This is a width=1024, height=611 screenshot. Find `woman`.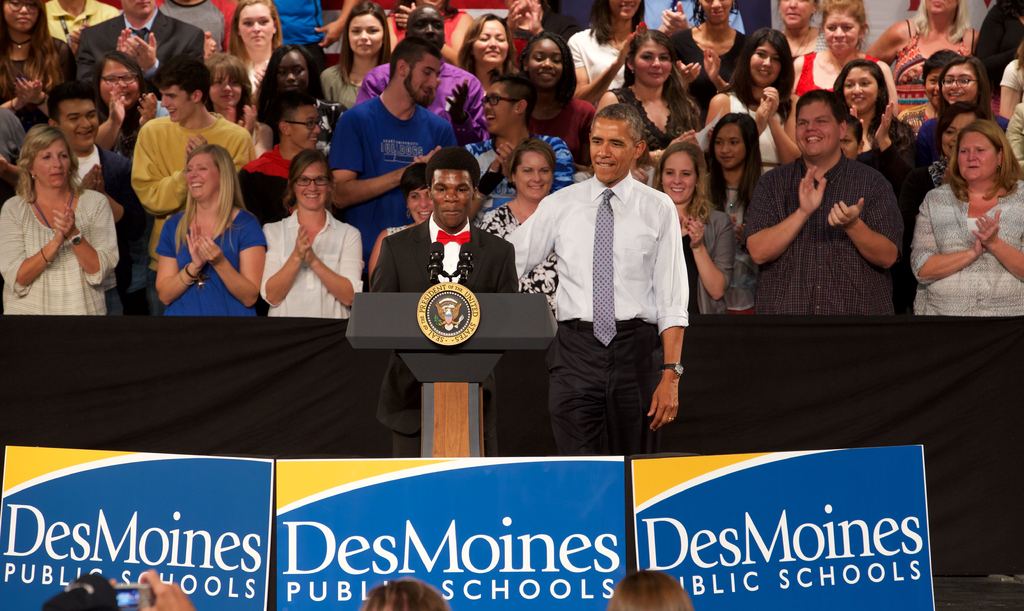
Bounding box: <box>244,42,345,158</box>.
